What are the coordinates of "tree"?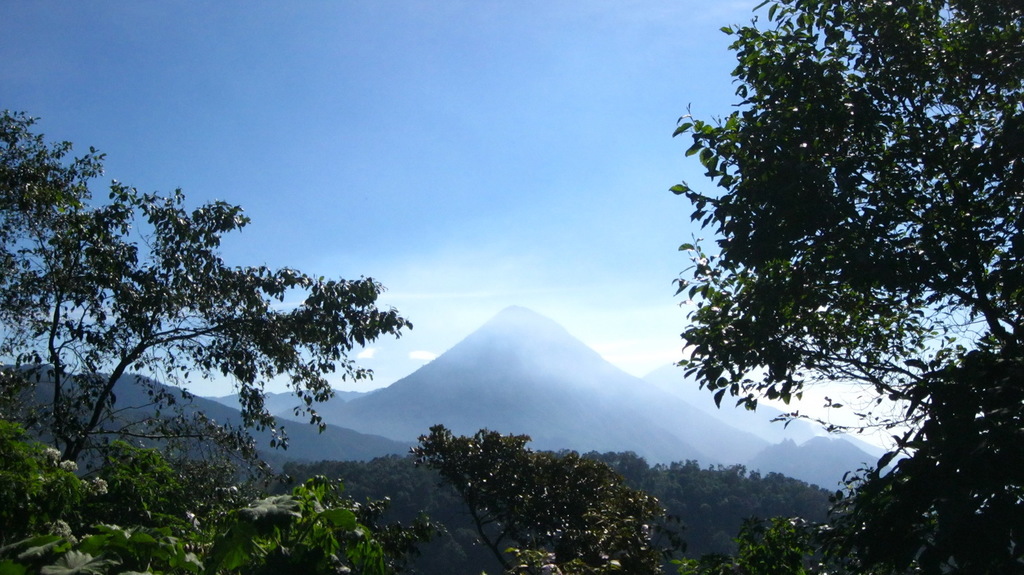
box(660, 0, 1023, 574).
